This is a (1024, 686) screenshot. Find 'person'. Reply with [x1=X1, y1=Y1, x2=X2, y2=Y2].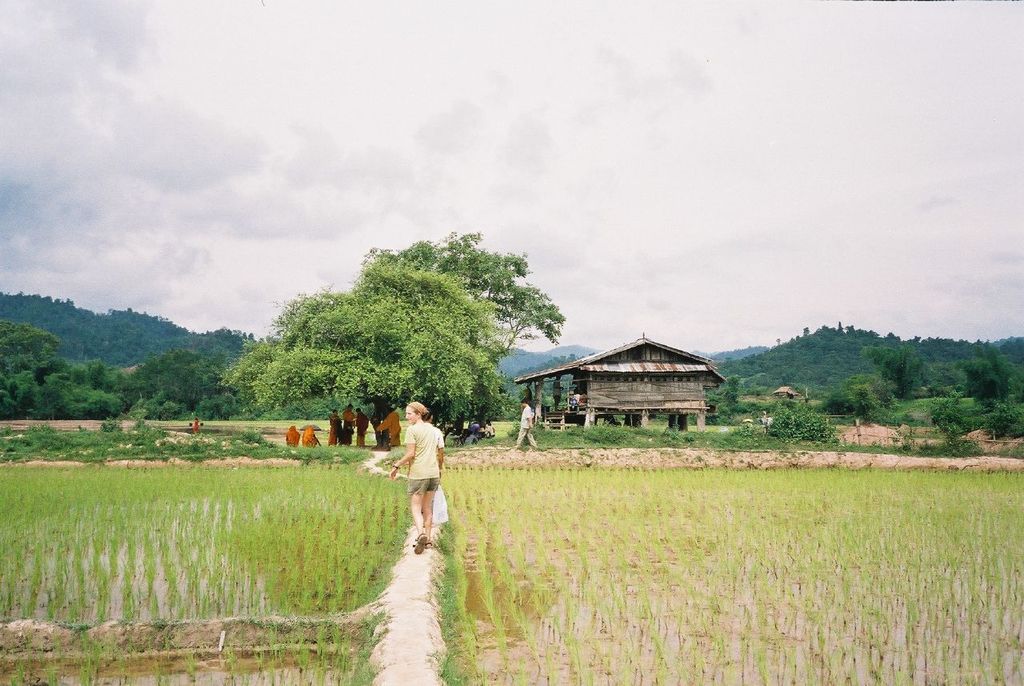
[x1=329, y1=415, x2=338, y2=450].
